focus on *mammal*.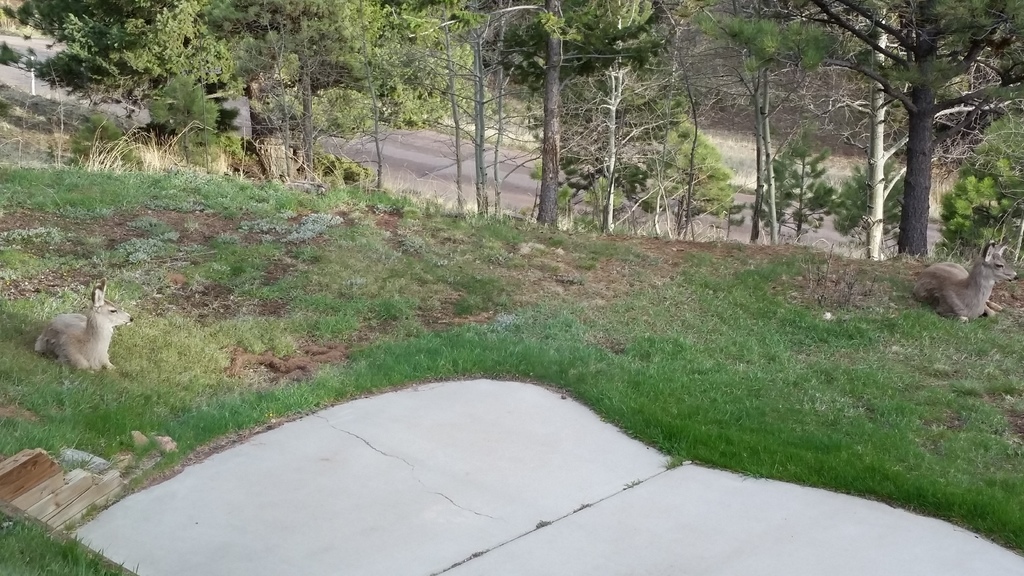
Focused at {"x1": 35, "y1": 278, "x2": 125, "y2": 378}.
